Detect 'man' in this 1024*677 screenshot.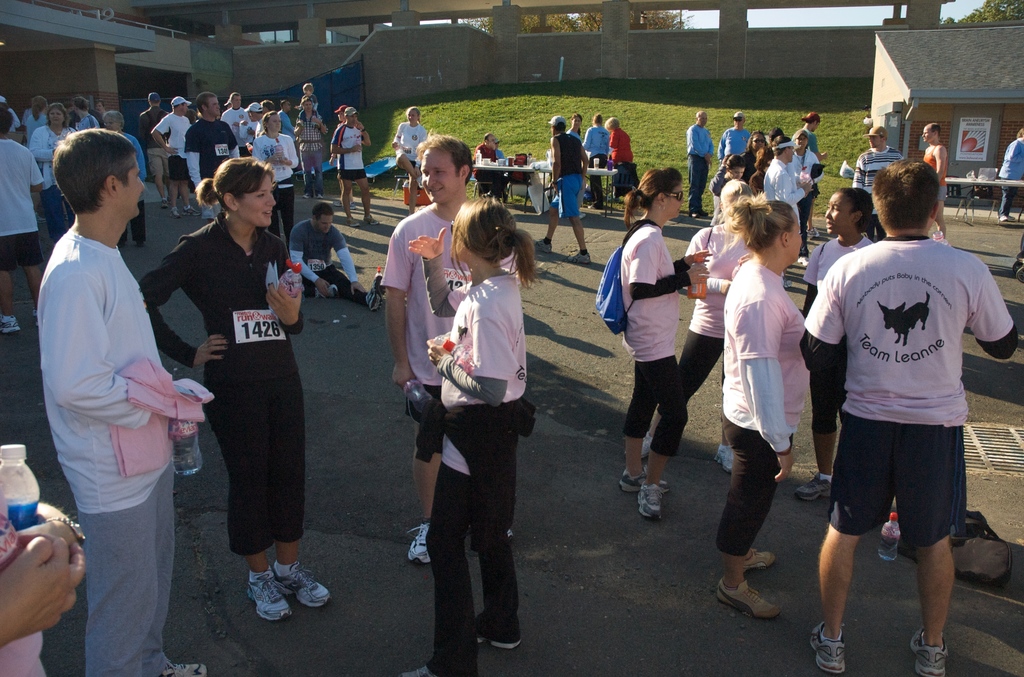
Detection: [253, 102, 264, 143].
